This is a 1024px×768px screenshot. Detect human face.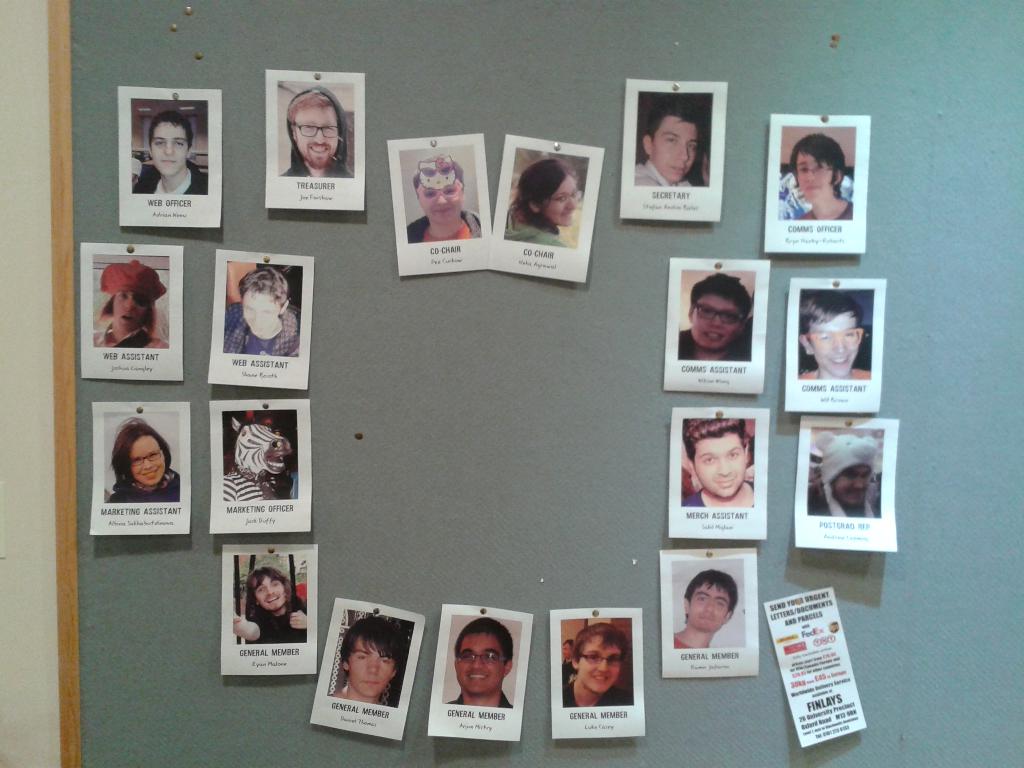
349 643 394 698.
